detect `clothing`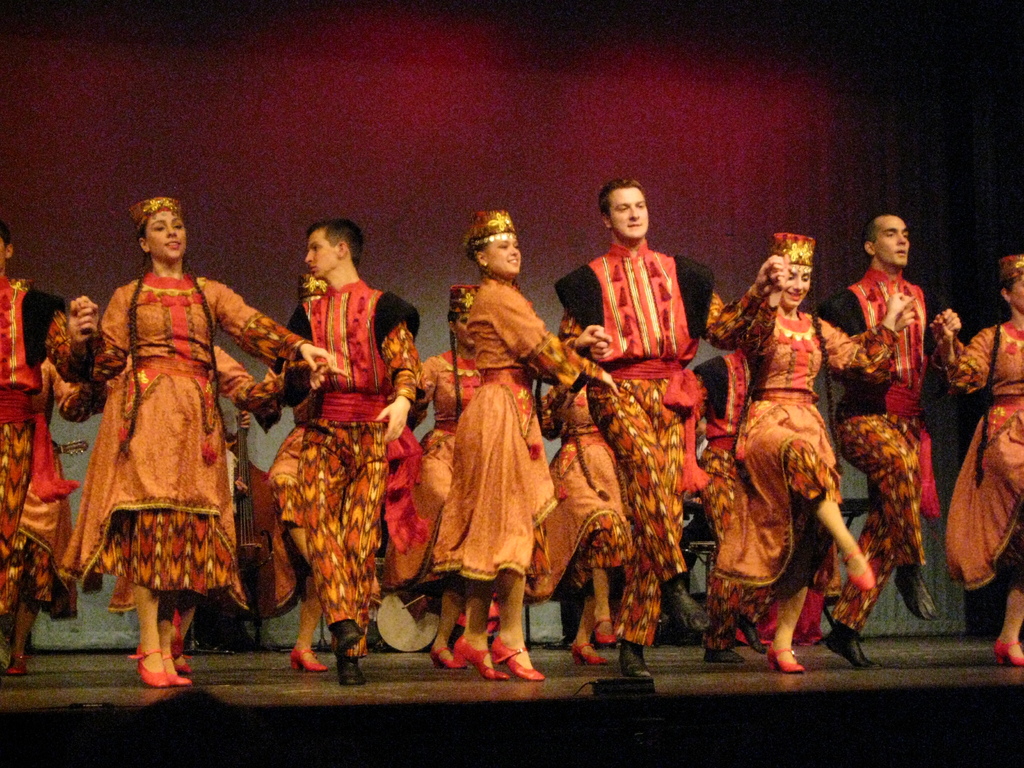
451 273 594 617
